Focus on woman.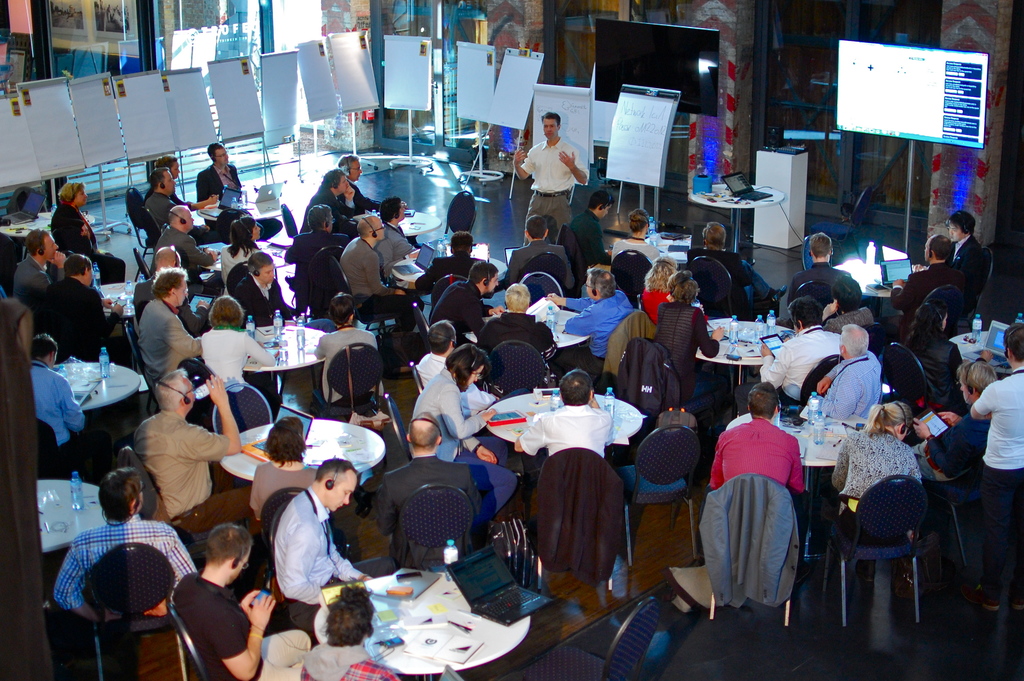
Focused at [left=824, top=272, right=872, bottom=334].
